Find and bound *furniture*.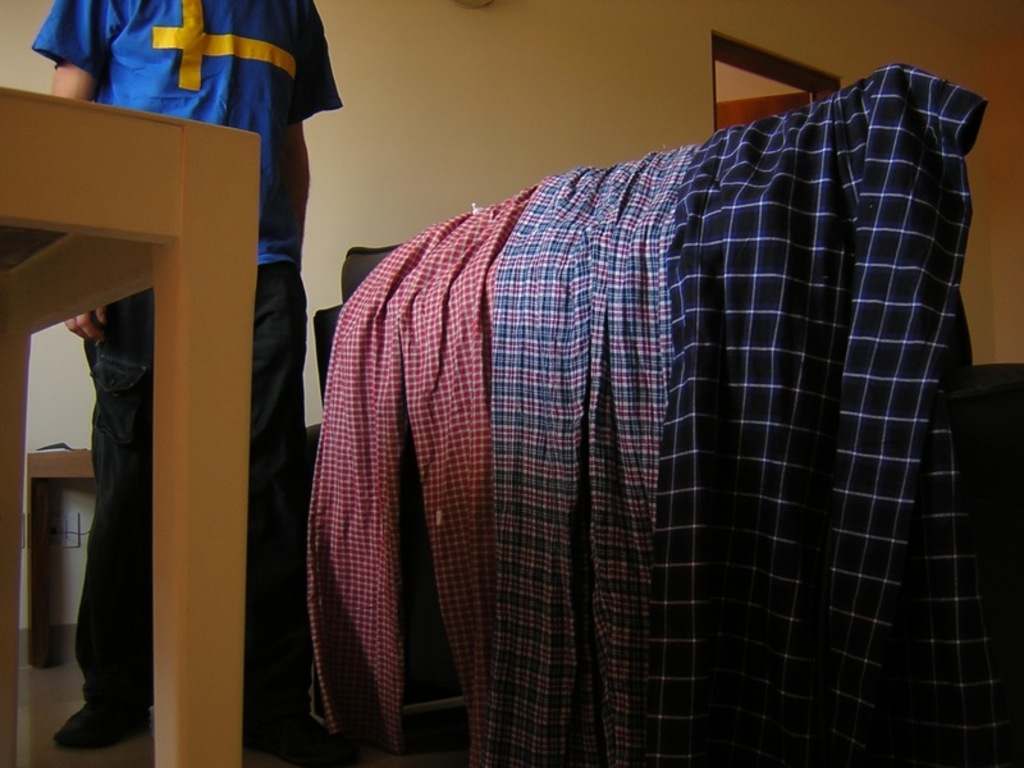
Bound: BBox(307, 67, 1023, 767).
